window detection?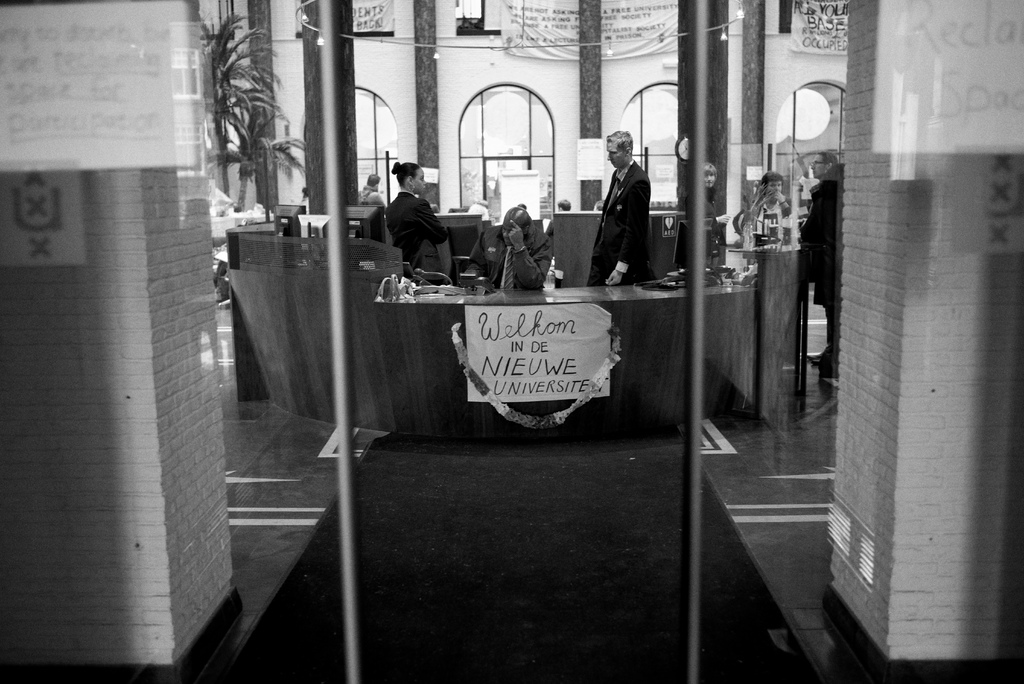
box(772, 79, 844, 221)
